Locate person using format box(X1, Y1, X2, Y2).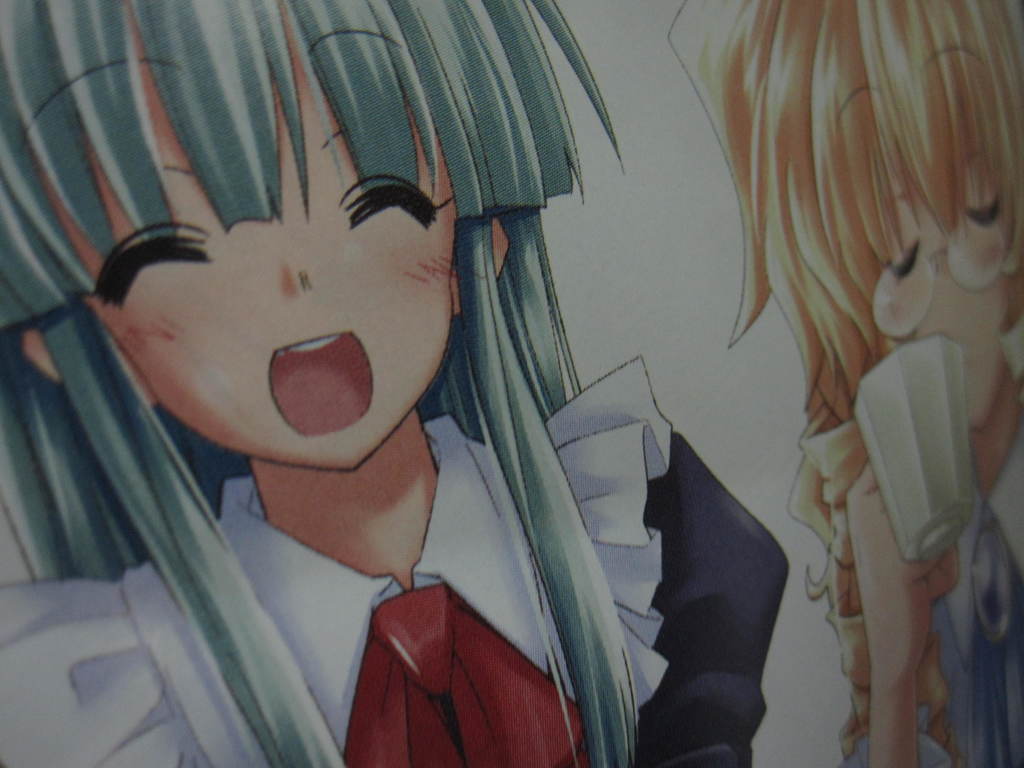
box(694, 0, 1023, 767).
